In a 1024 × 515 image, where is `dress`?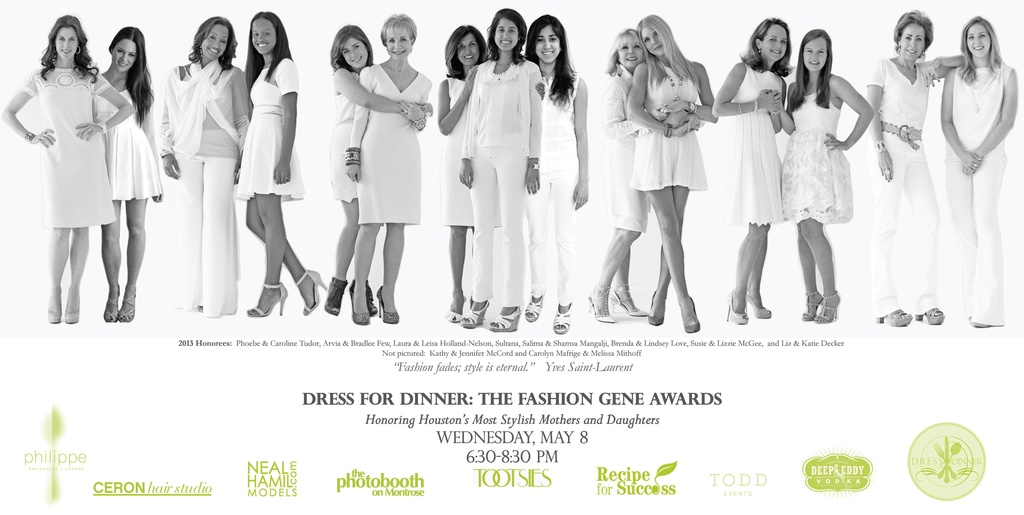
[90,85,166,197].
